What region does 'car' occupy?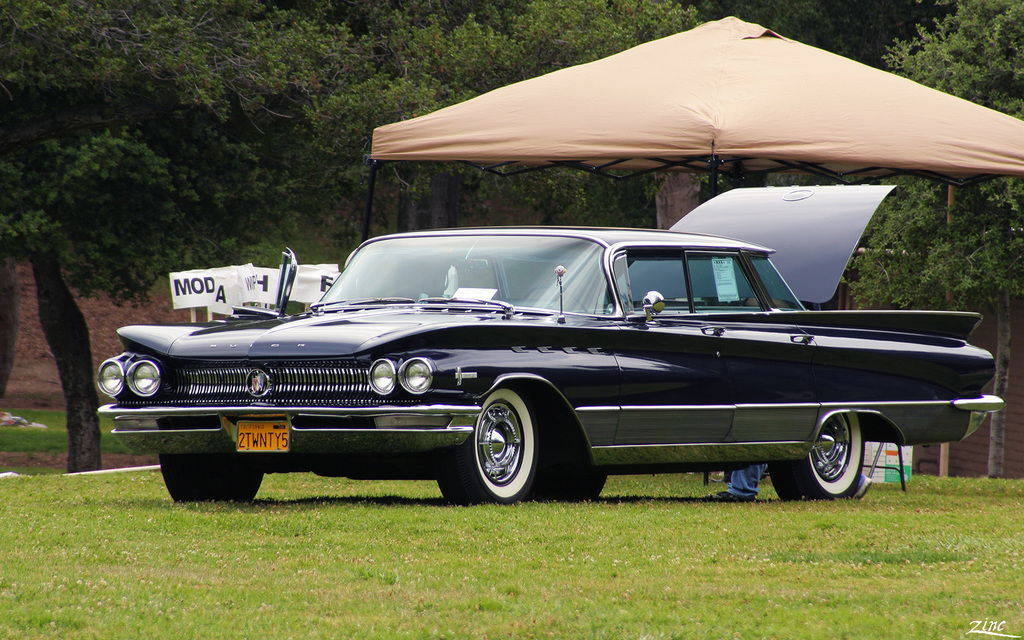
94, 182, 1003, 505.
